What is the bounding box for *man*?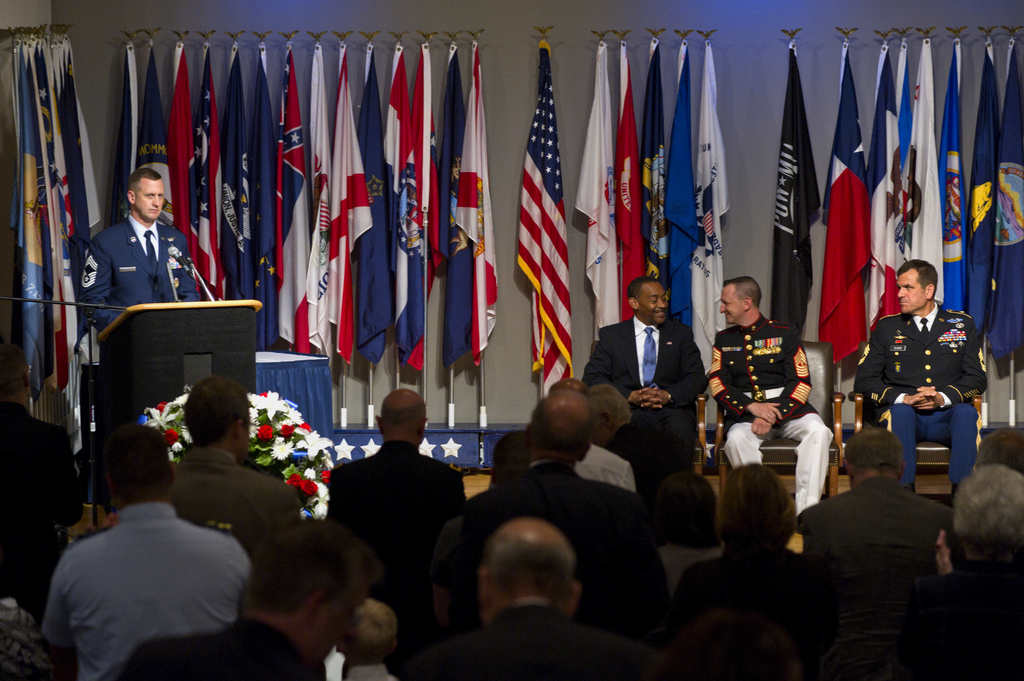
856,260,975,495.
